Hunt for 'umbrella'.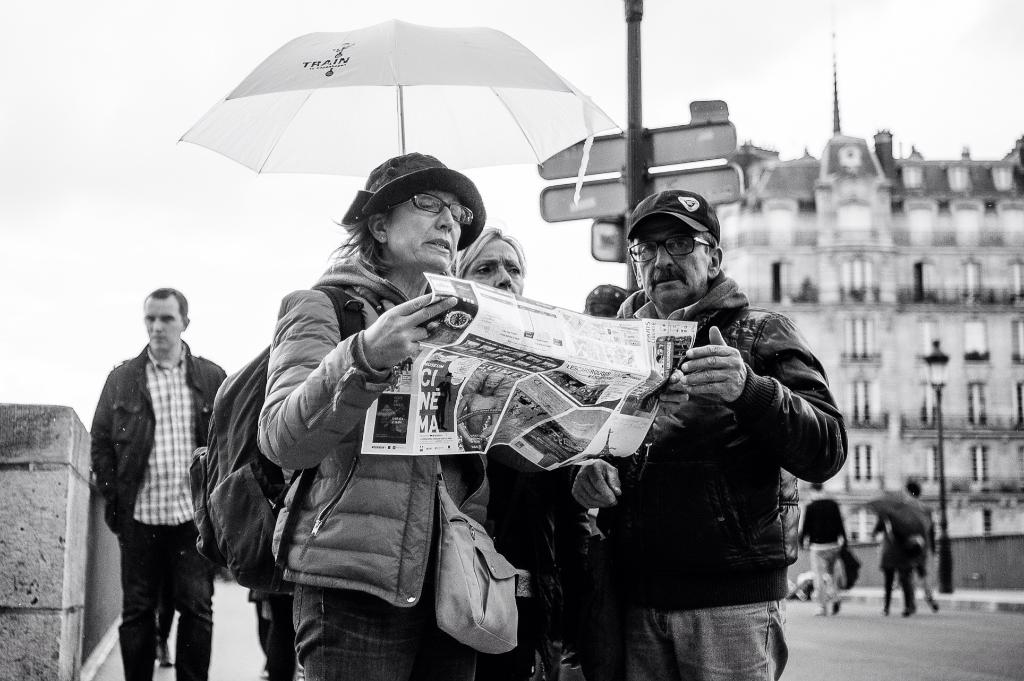
Hunted down at bbox(176, 24, 587, 216).
